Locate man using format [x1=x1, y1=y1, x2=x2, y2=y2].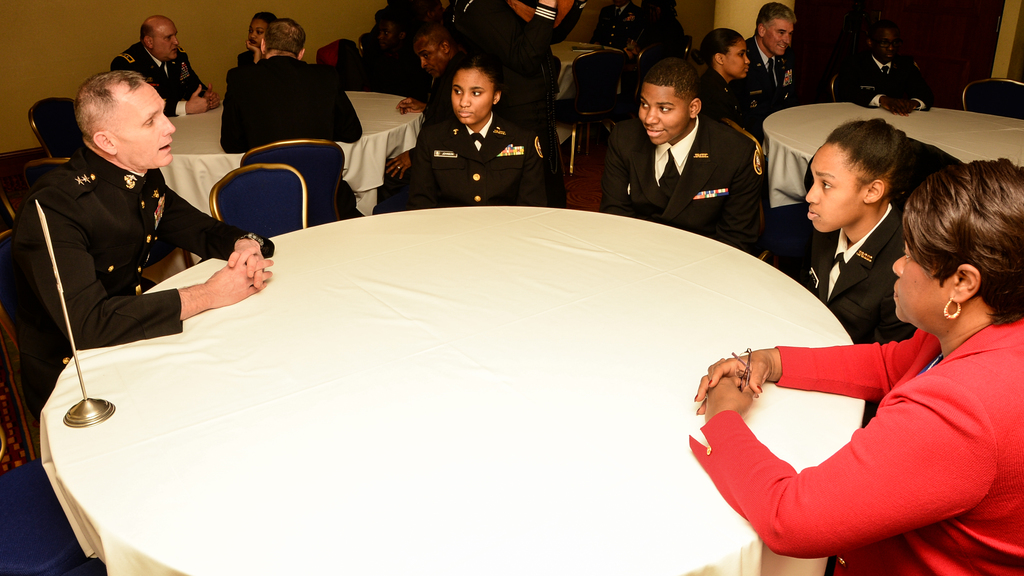
[x1=219, y1=16, x2=366, y2=151].
